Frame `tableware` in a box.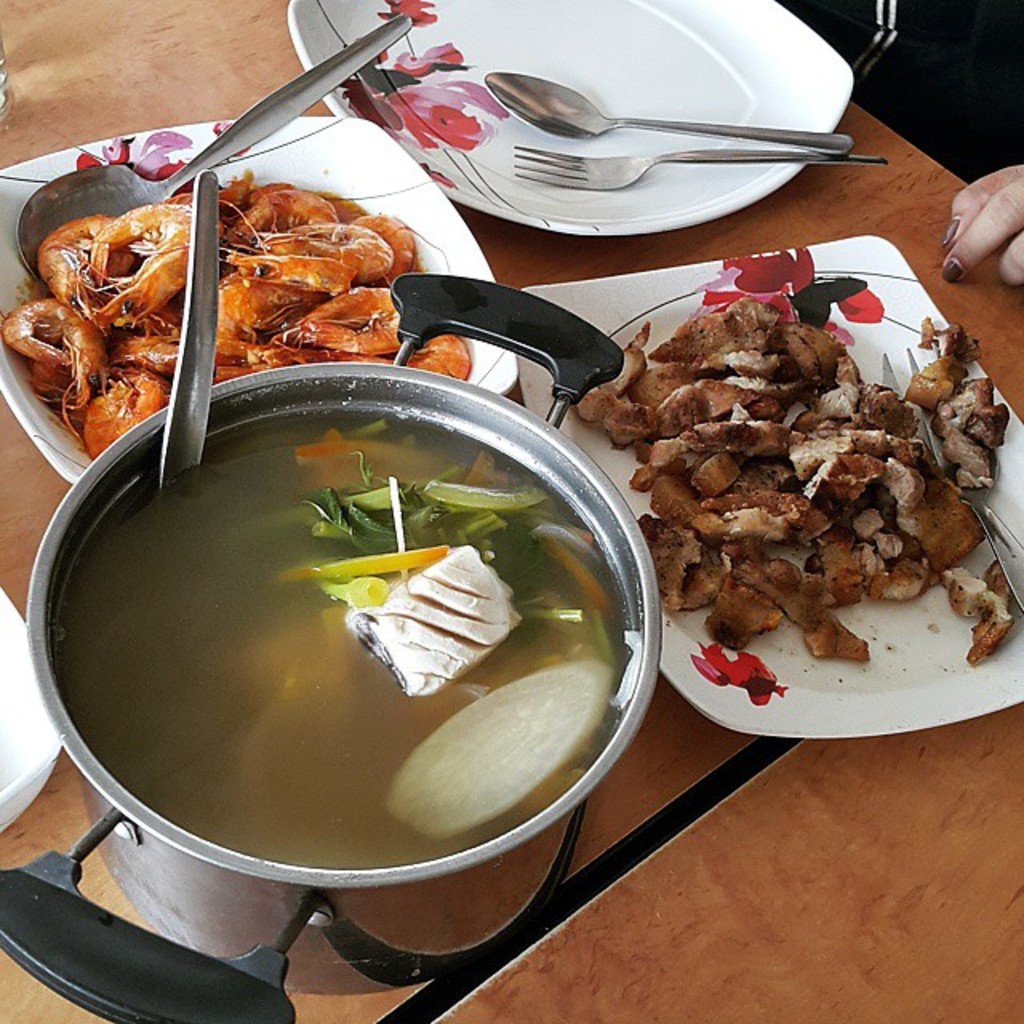
x1=512, y1=136, x2=886, y2=192.
